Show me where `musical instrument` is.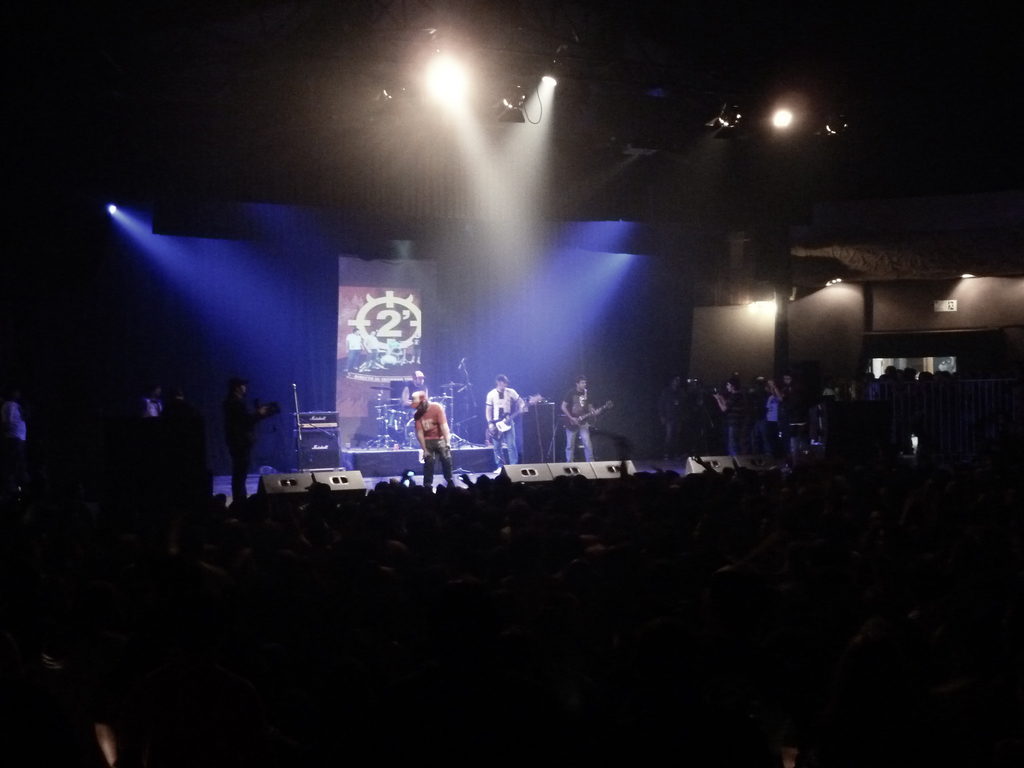
`musical instrument` is at (369,384,399,396).
